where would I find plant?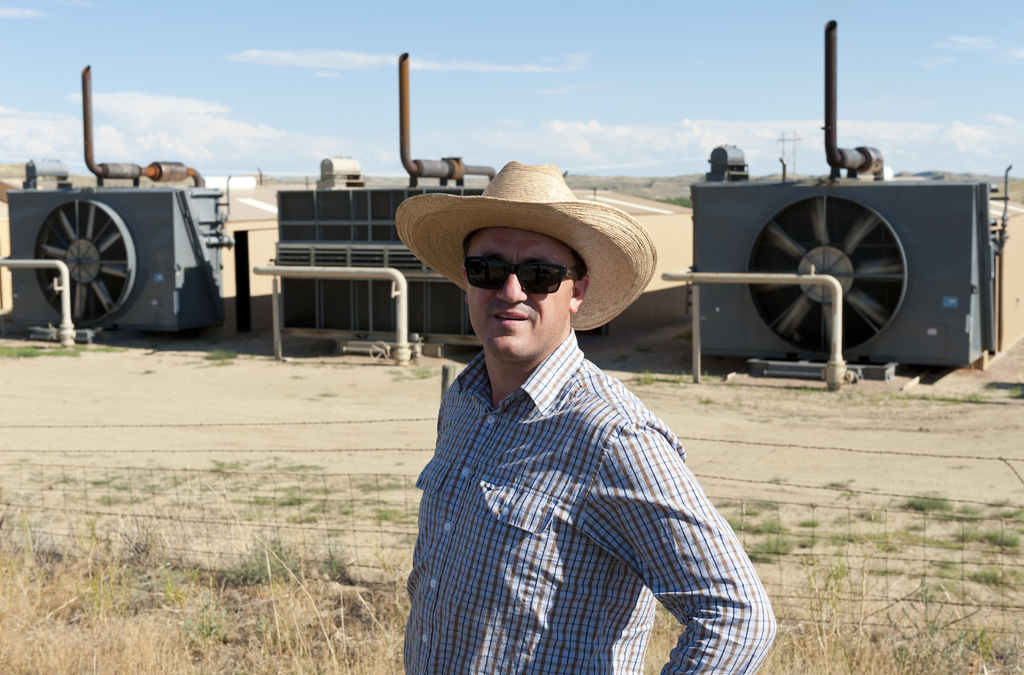
At [729, 505, 791, 563].
